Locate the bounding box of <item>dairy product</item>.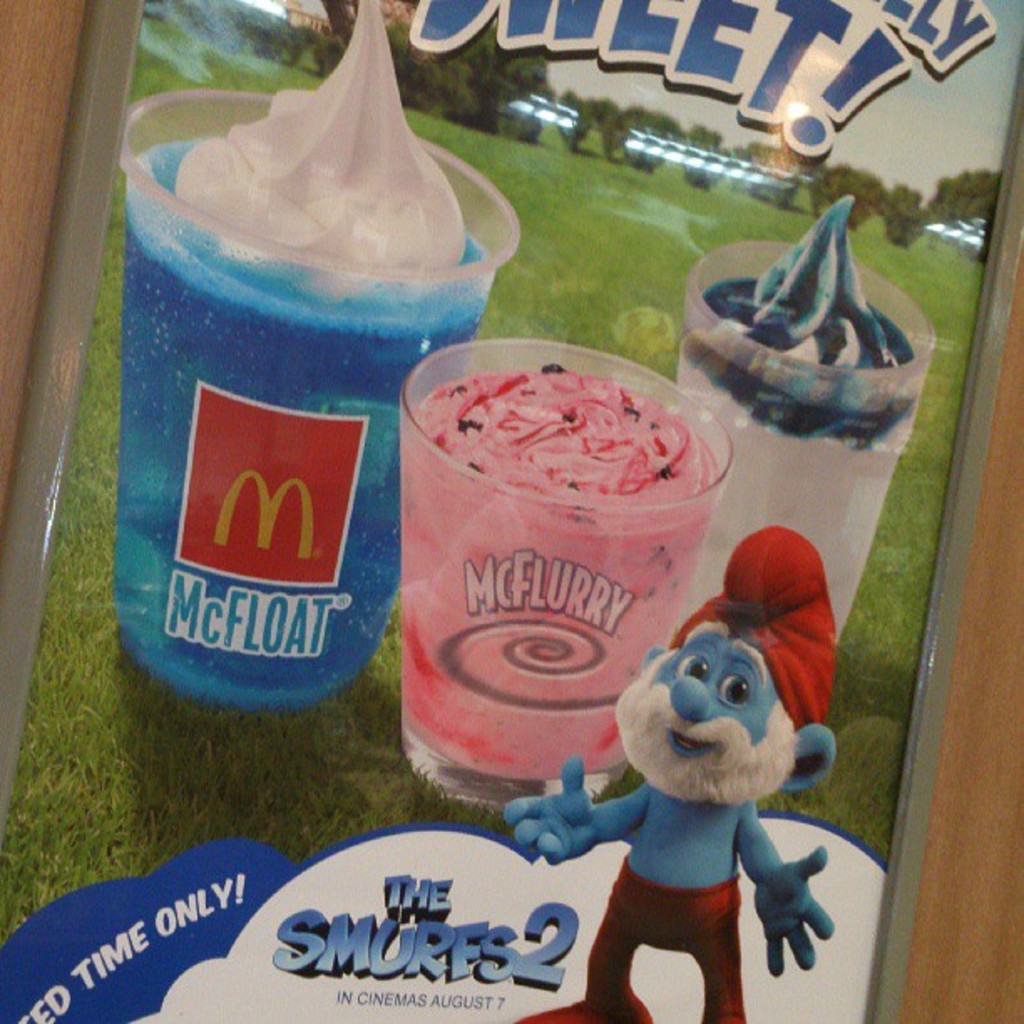
Bounding box: (left=398, top=350, right=735, bottom=724).
